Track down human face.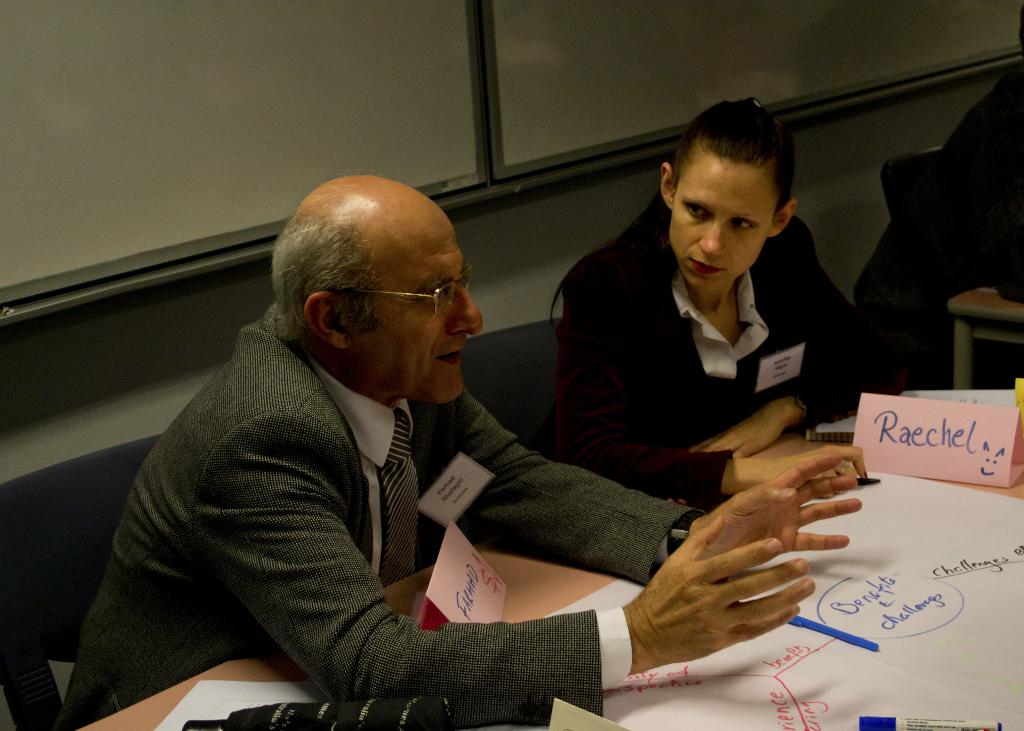
Tracked to locate(348, 232, 484, 405).
